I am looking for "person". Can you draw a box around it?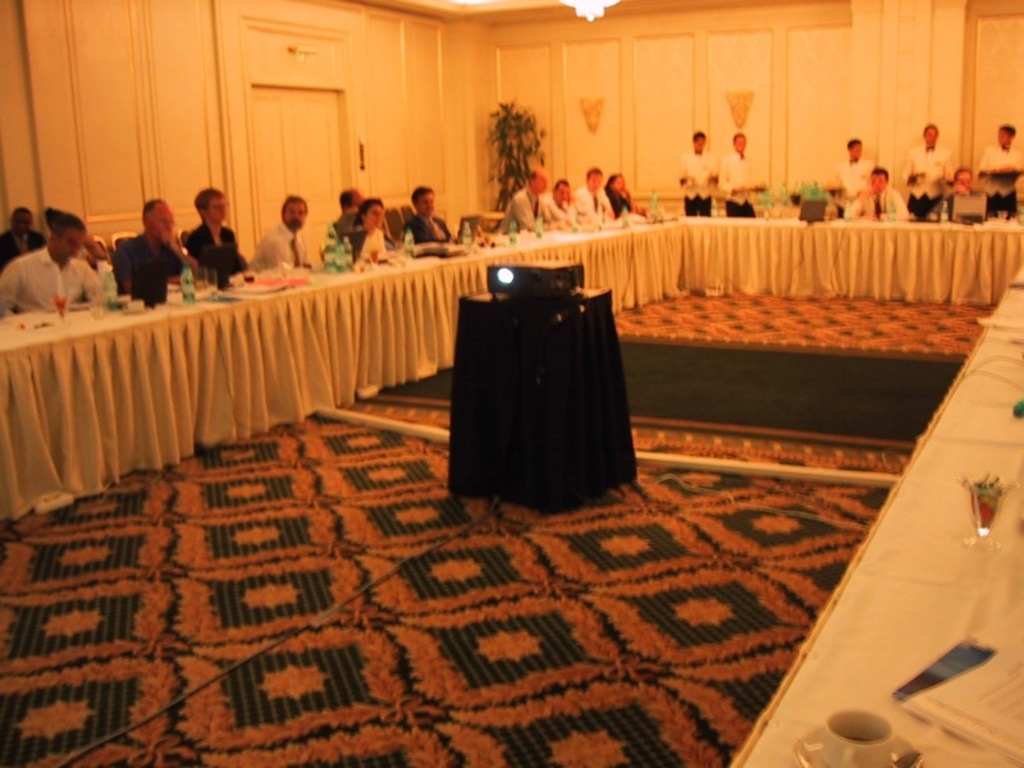
Sure, the bounding box is box(577, 161, 618, 218).
